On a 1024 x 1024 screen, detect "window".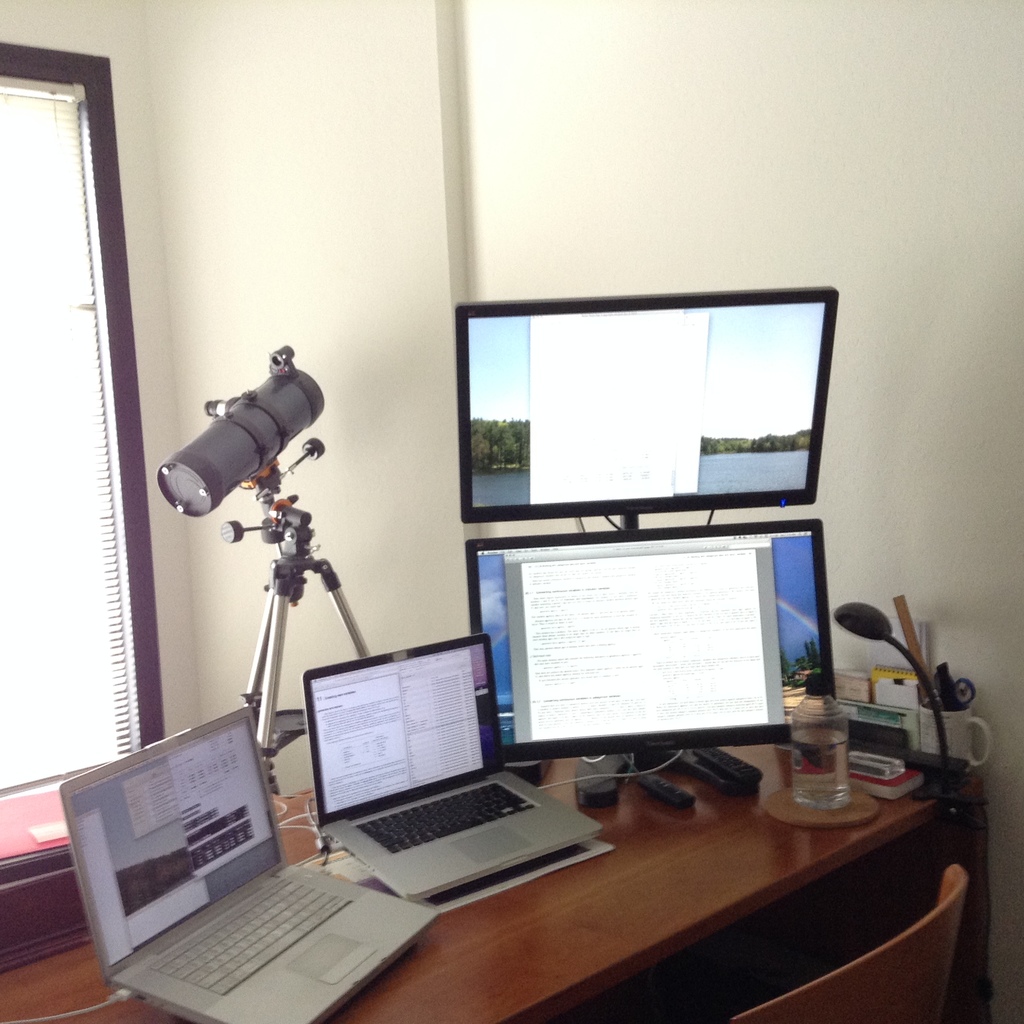
box=[0, 46, 152, 879].
